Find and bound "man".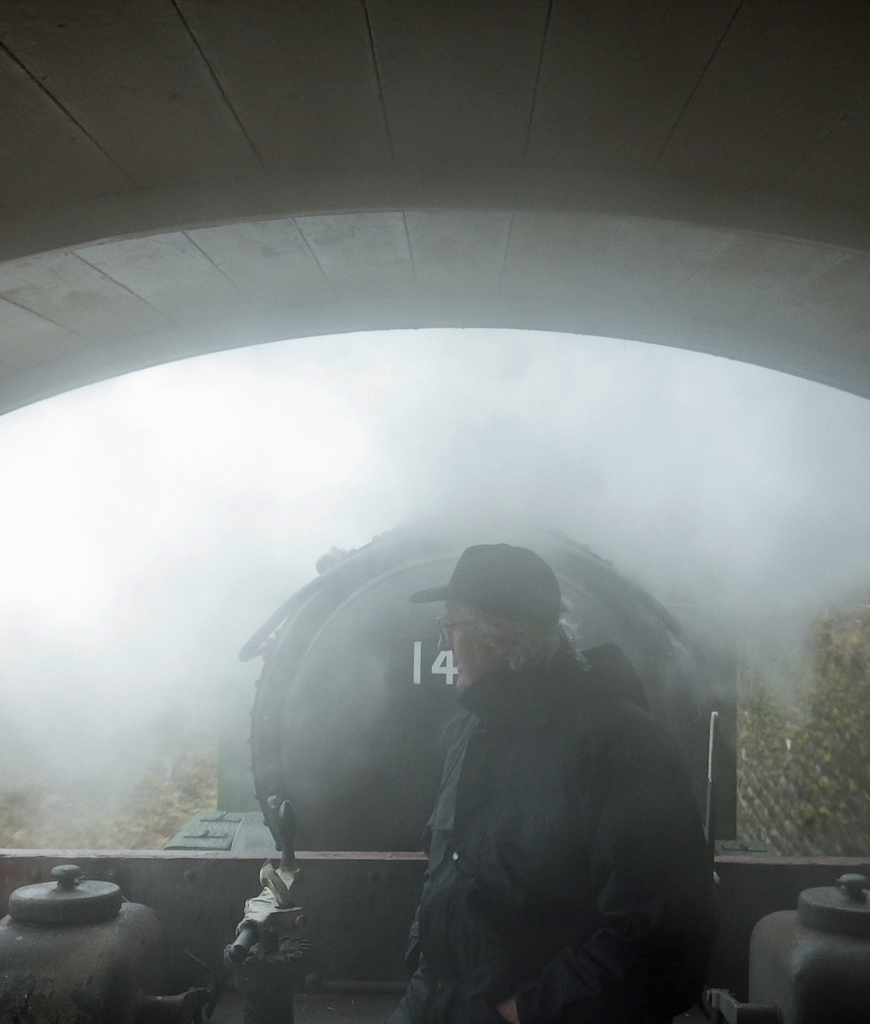
Bound: 367:530:719:1006.
